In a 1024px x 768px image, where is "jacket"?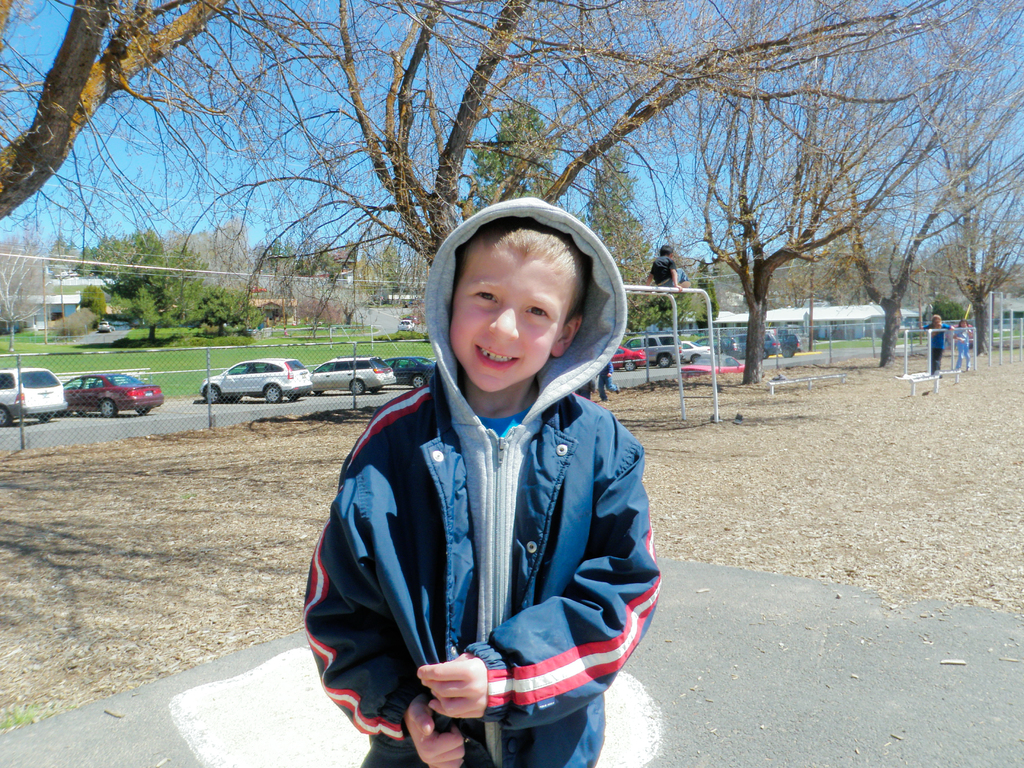
box(310, 236, 655, 731).
